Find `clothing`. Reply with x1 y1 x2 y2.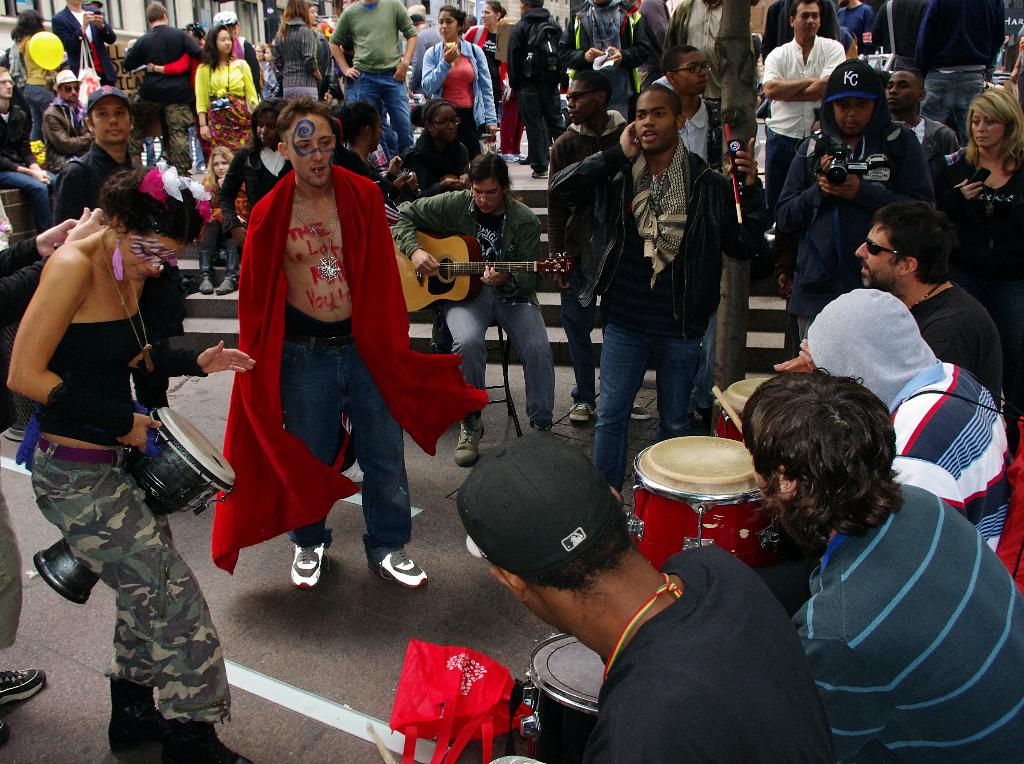
45 136 191 432.
